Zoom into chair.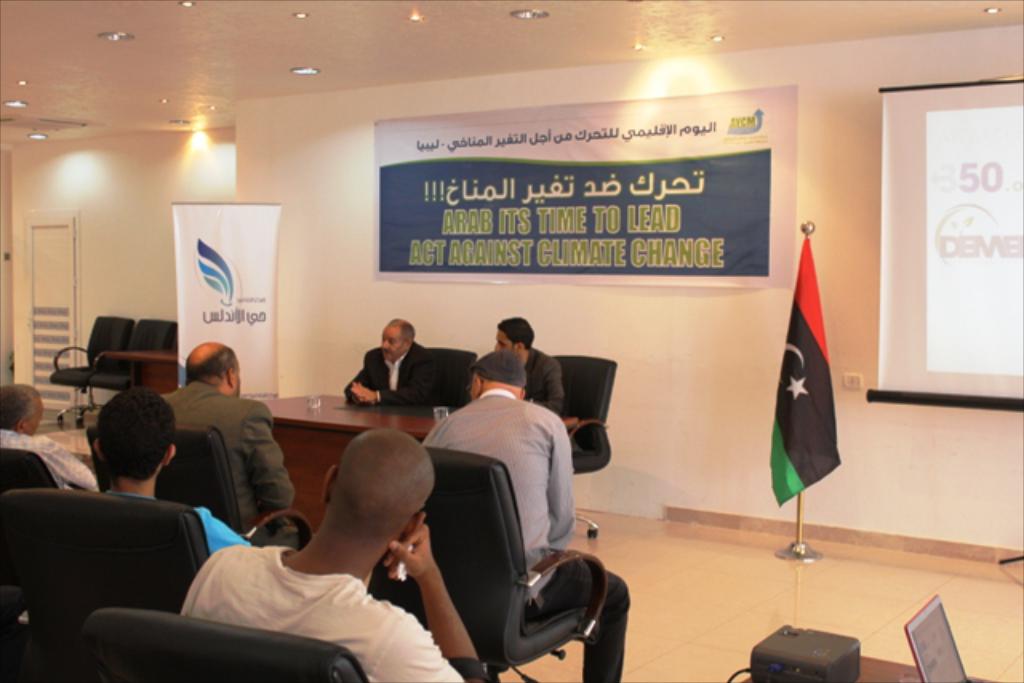
Zoom target: <bbox>85, 317, 182, 429</bbox>.
